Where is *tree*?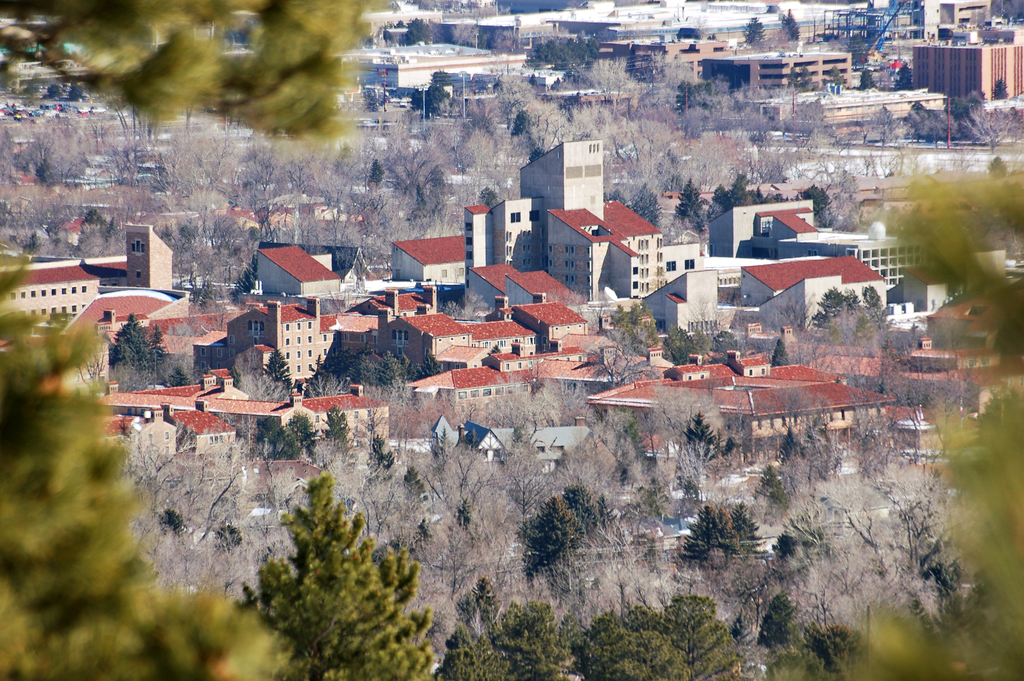
605 101 676 191.
